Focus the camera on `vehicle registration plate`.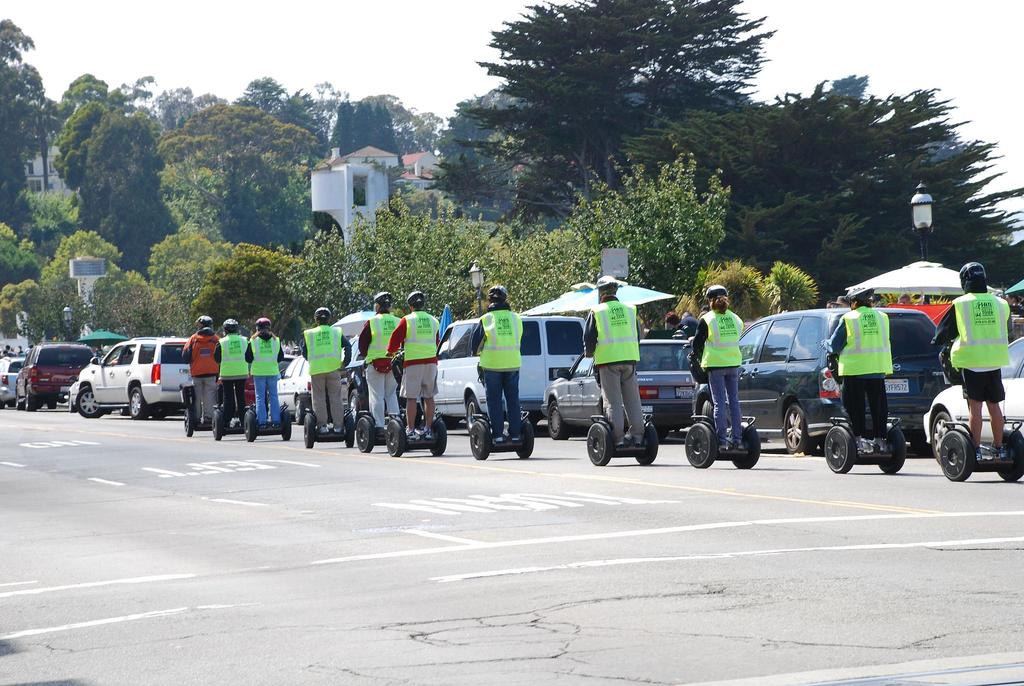
Focus region: box(675, 384, 696, 400).
